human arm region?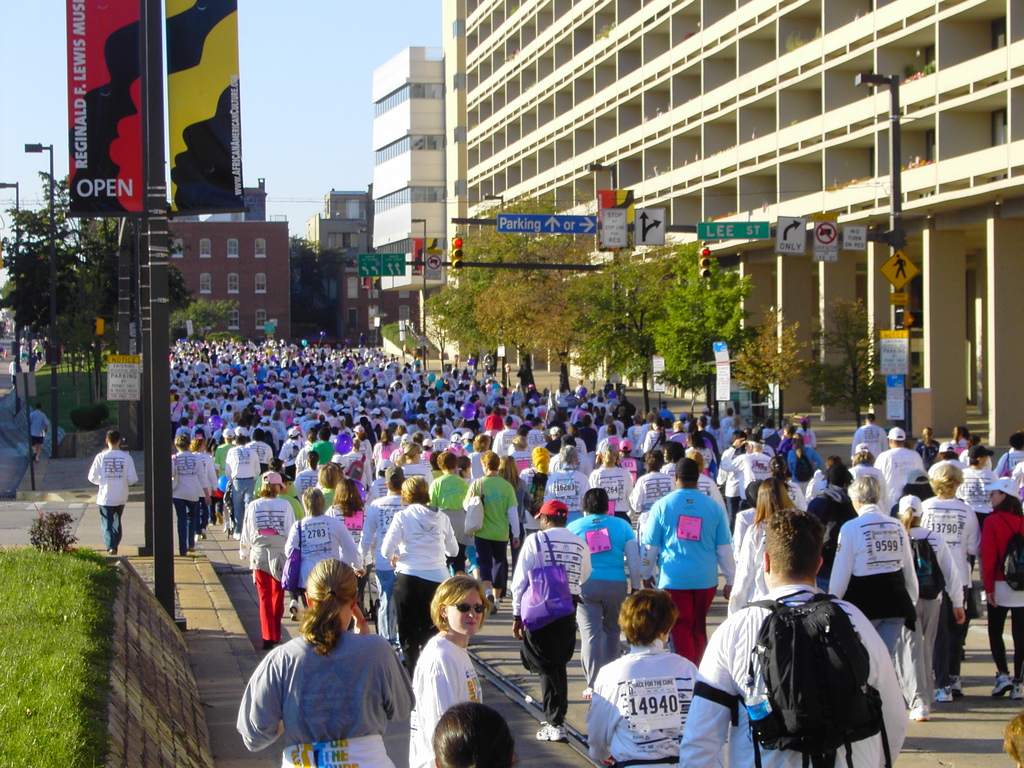
[283,522,301,556]
